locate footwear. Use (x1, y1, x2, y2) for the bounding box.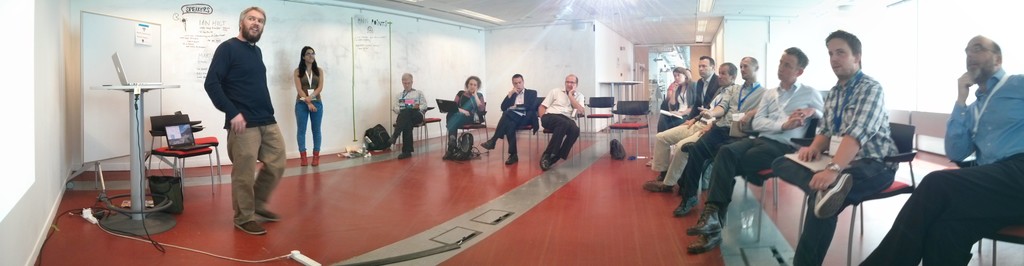
(301, 148, 304, 168).
